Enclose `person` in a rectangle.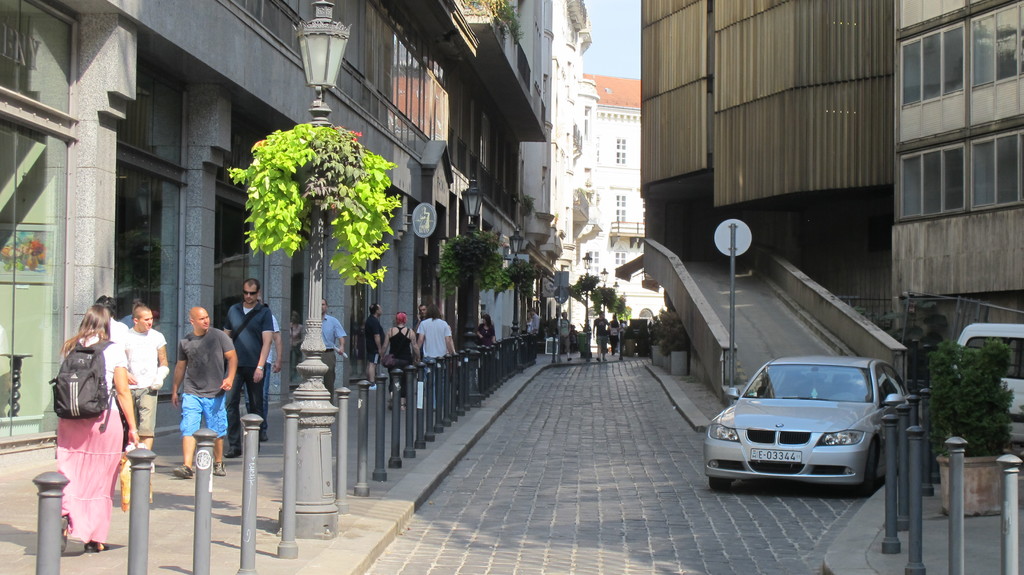
detection(355, 299, 388, 385).
